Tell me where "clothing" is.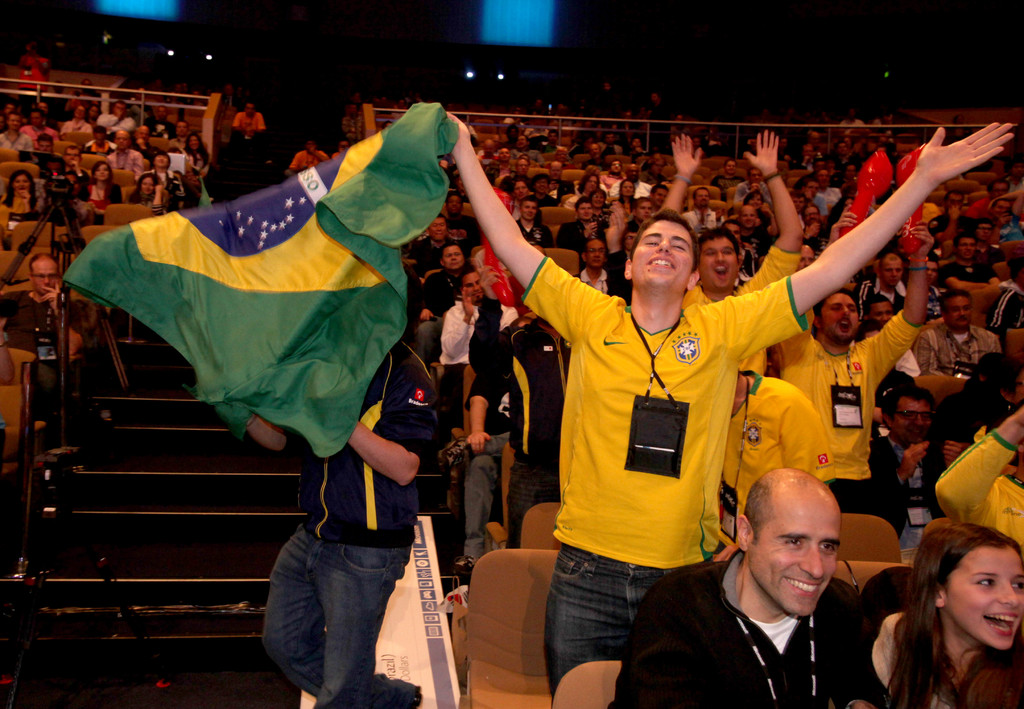
"clothing" is at [x1=452, y1=213, x2=488, y2=254].
